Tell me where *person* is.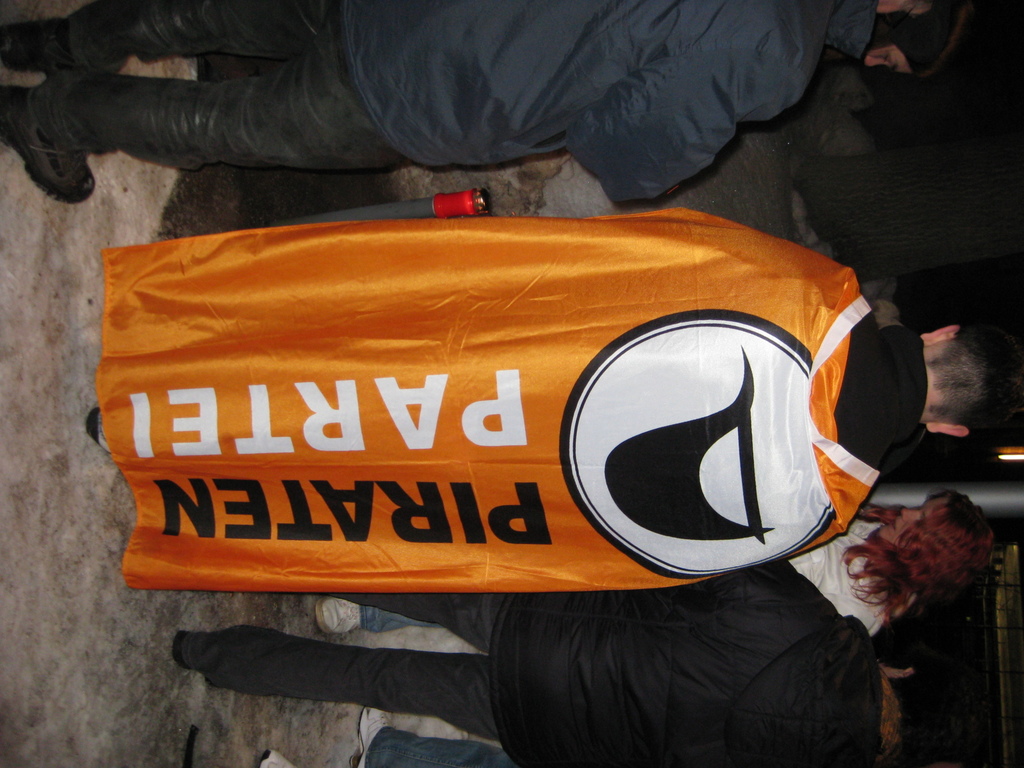
*person* is at select_region(0, 12, 940, 221).
